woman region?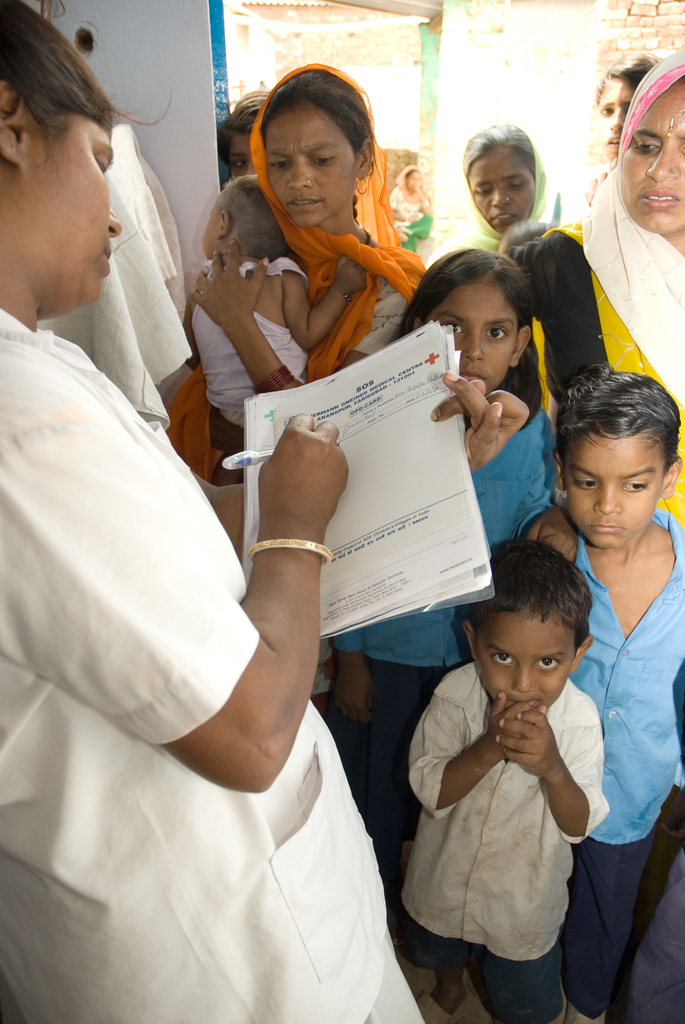
(x1=388, y1=169, x2=441, y2=248)
